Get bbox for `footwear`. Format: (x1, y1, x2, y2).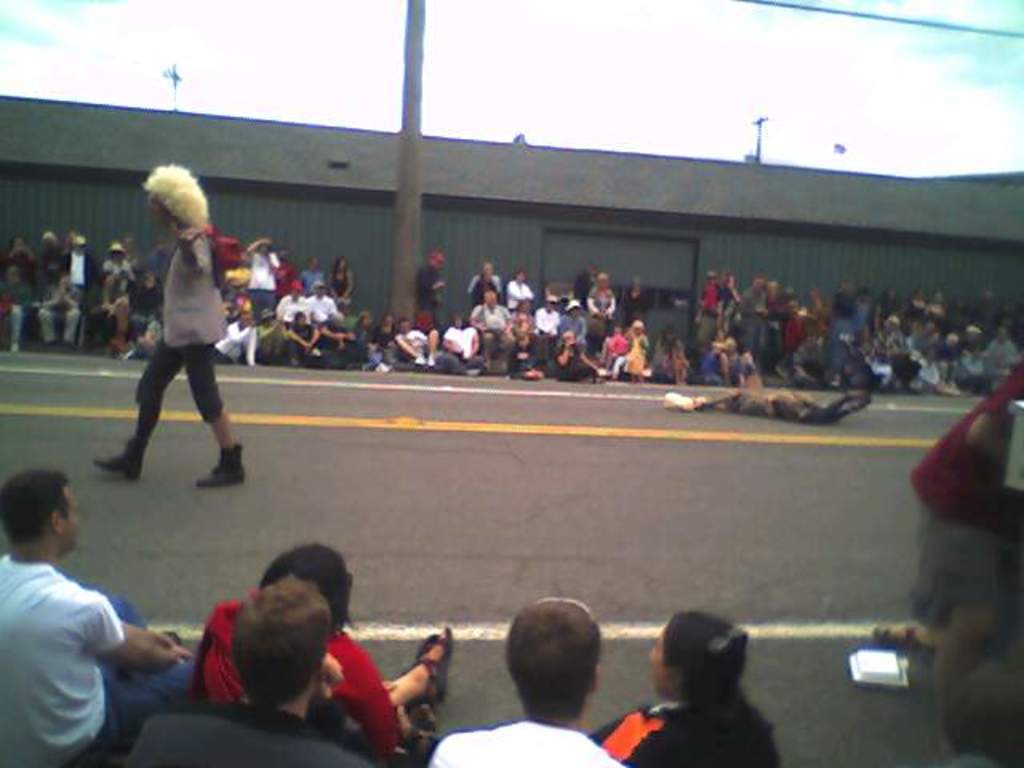
(402, 630, 438, 717).
